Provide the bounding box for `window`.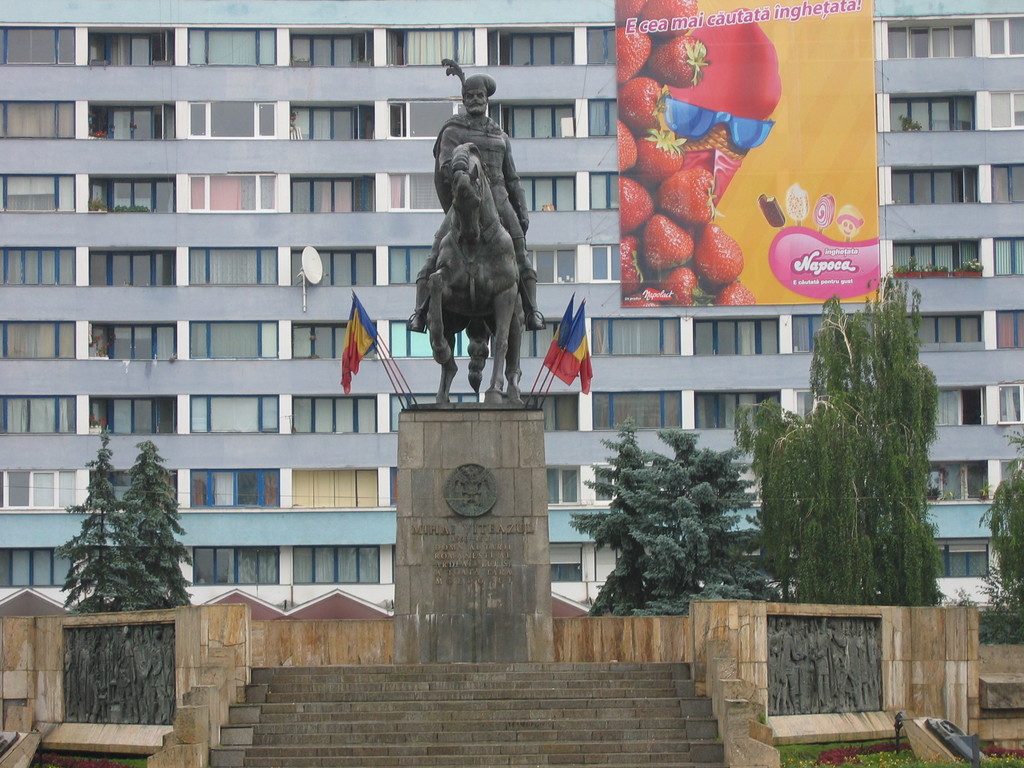
(493, 36, 584, 64).
